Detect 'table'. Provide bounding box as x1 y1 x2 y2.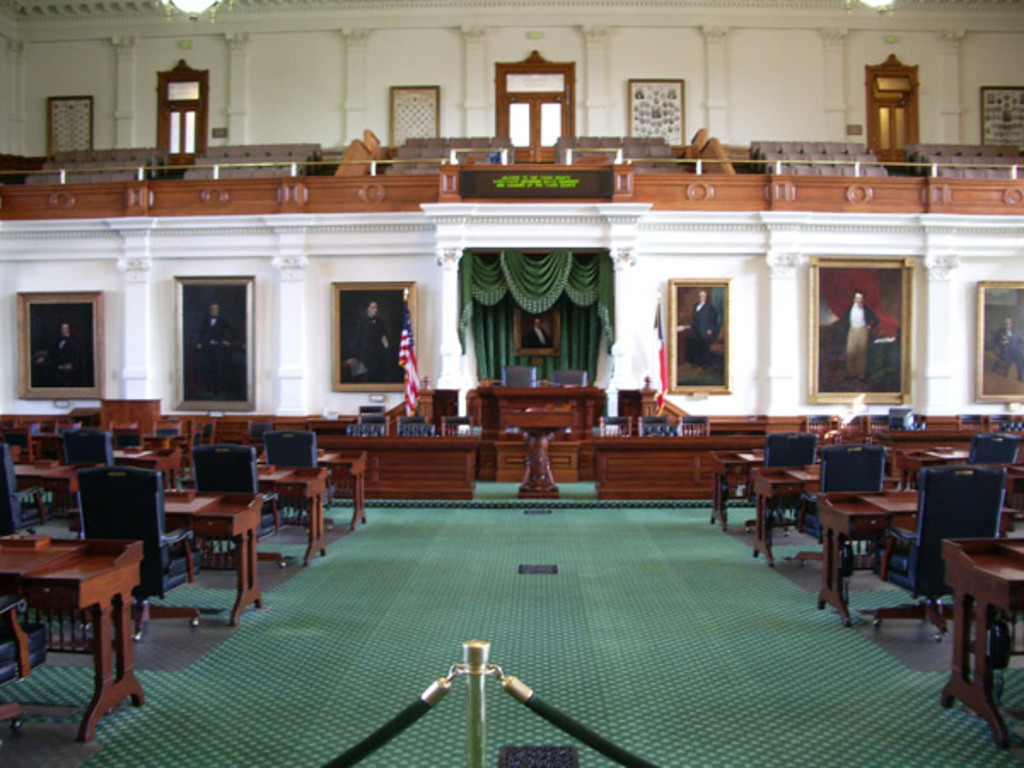
474 384 616 433.
